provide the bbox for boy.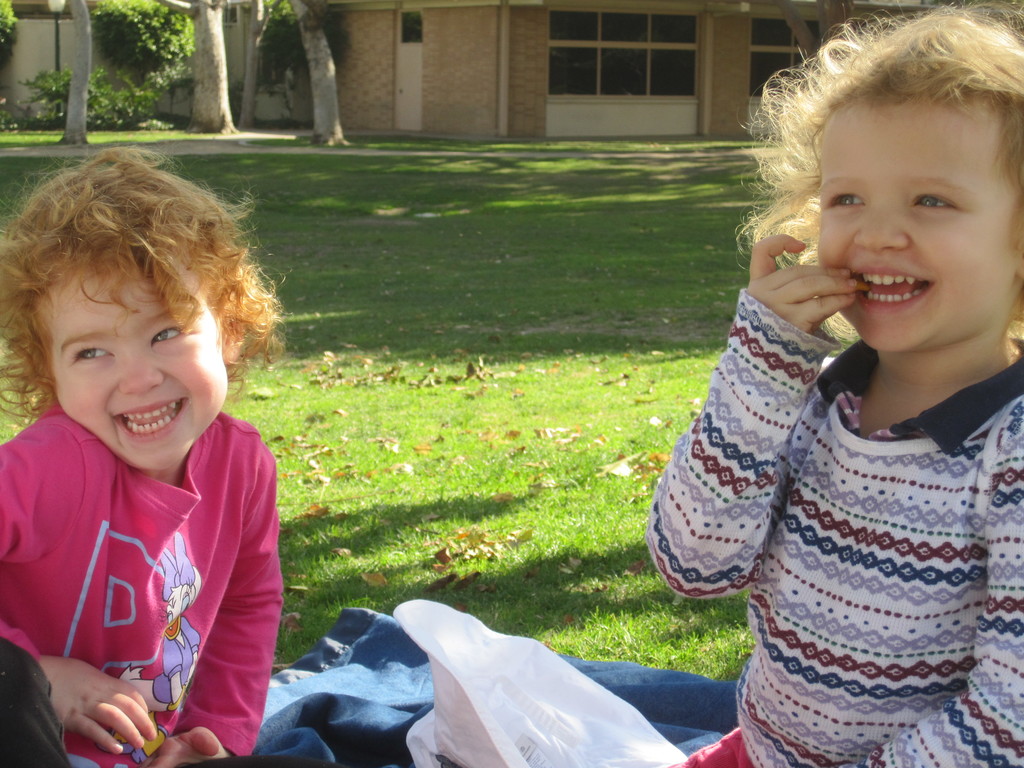
<box>0,161,292,767</box>.
